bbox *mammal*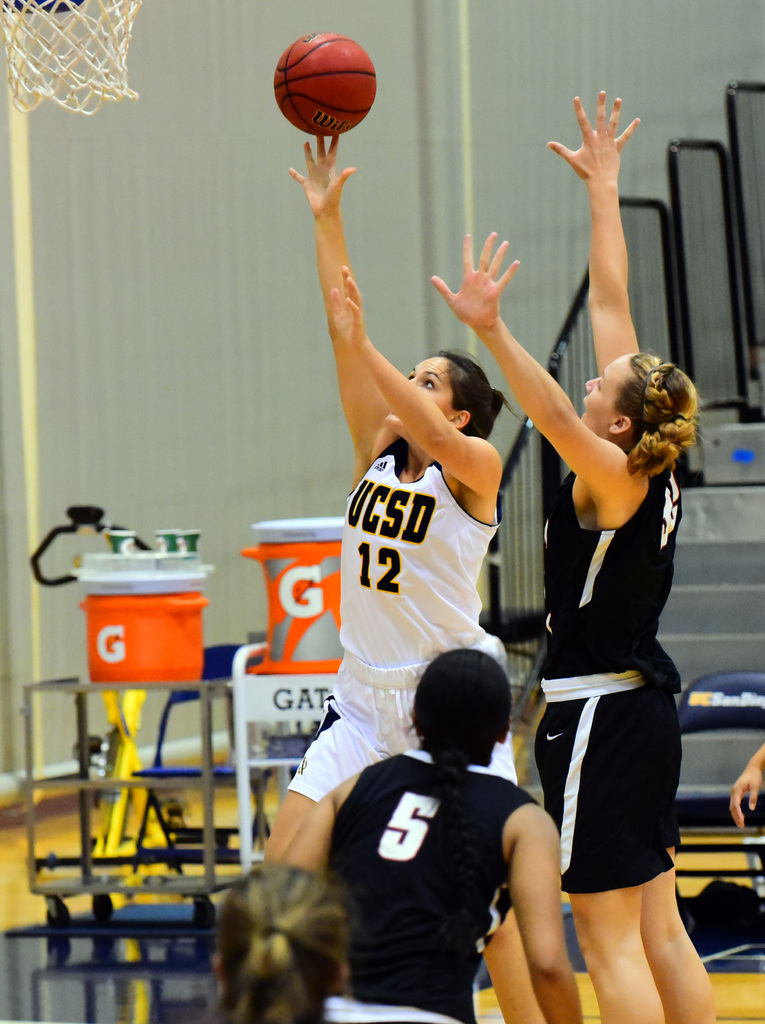
[433, 84, 718, 1023]
